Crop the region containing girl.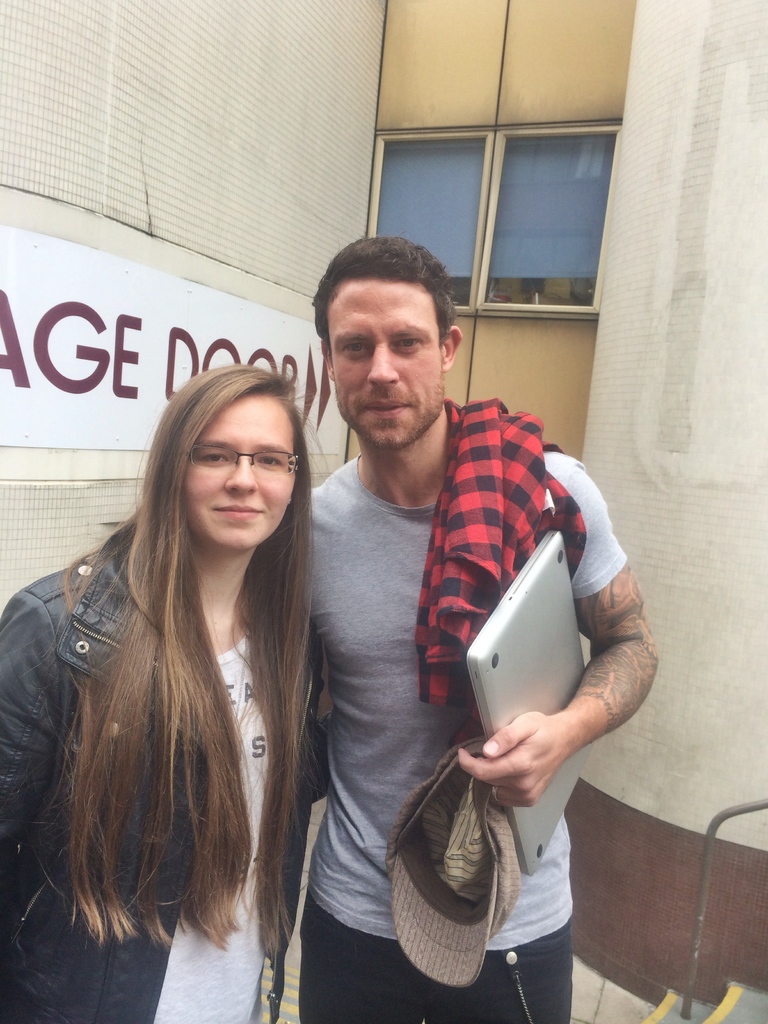
Crop region: left=0, top=364, right=328, bottom=1023.
